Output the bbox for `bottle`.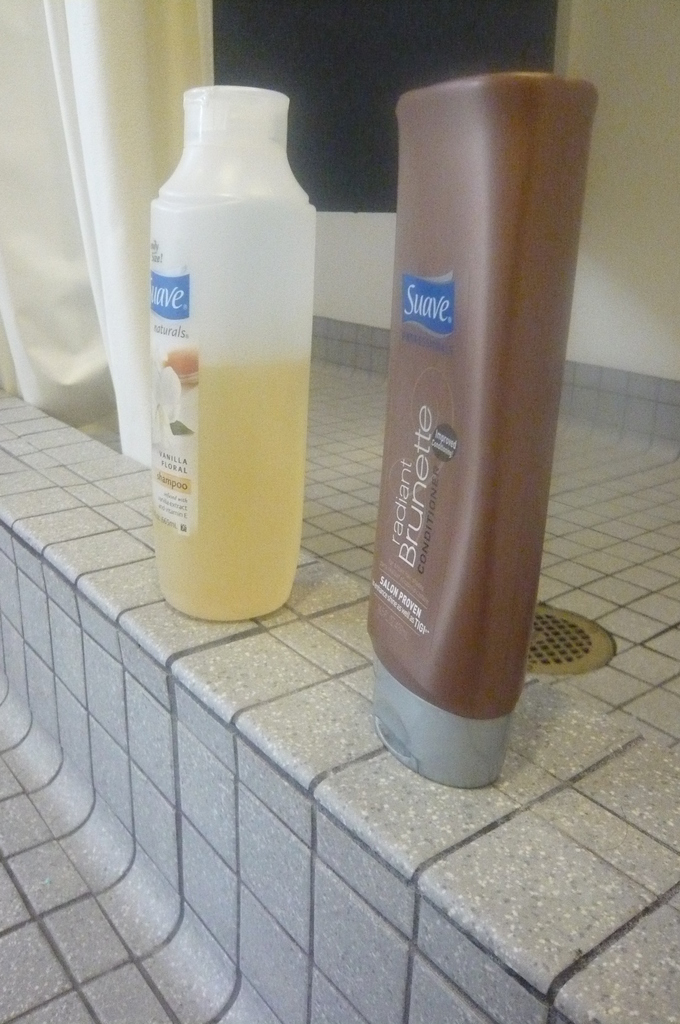
[134,80,327,623].
